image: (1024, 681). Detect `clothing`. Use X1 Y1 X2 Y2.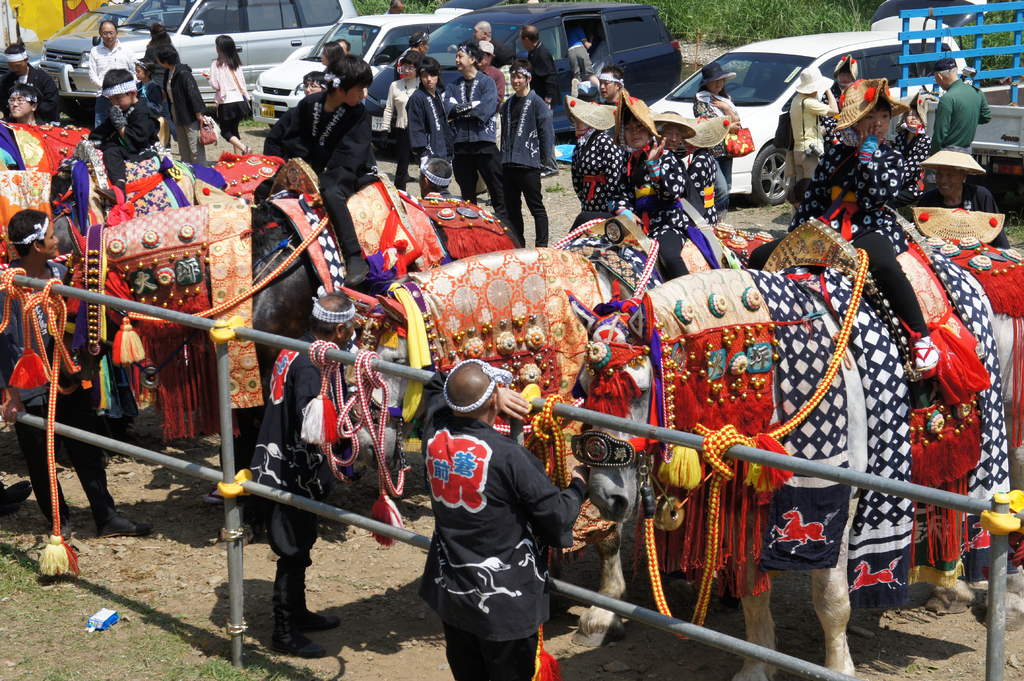
861 131 924 208.
